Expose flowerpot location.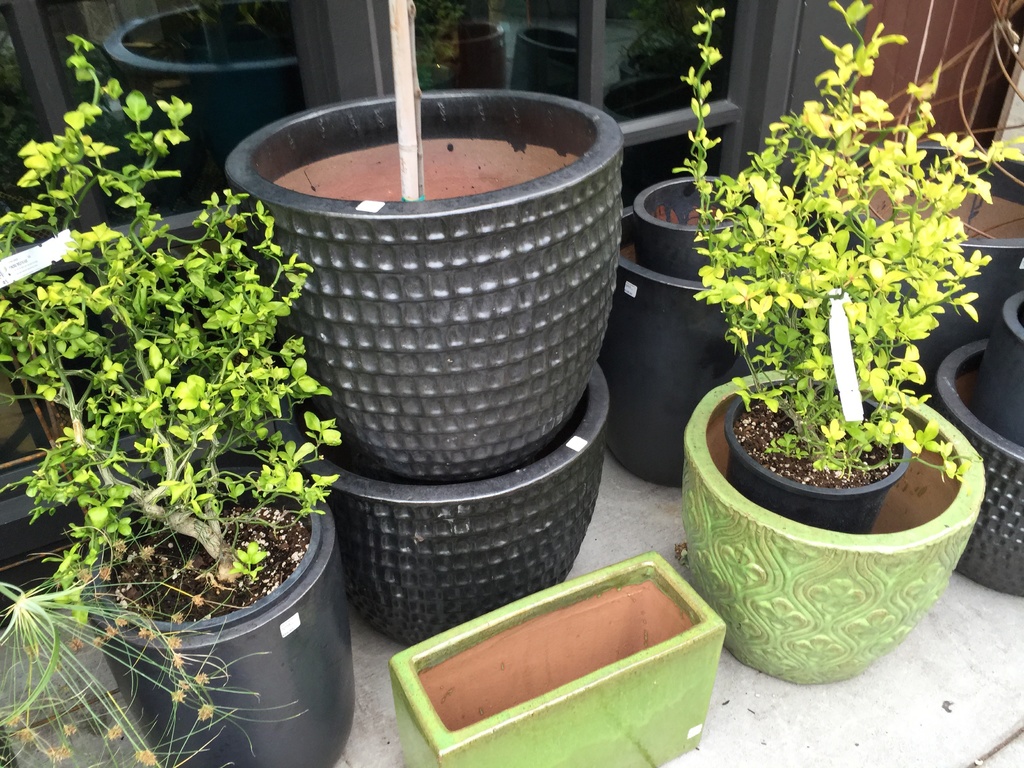
Exposed at {"x1": 72, "y1": 474, "x2": 362, "y2": 767}.
